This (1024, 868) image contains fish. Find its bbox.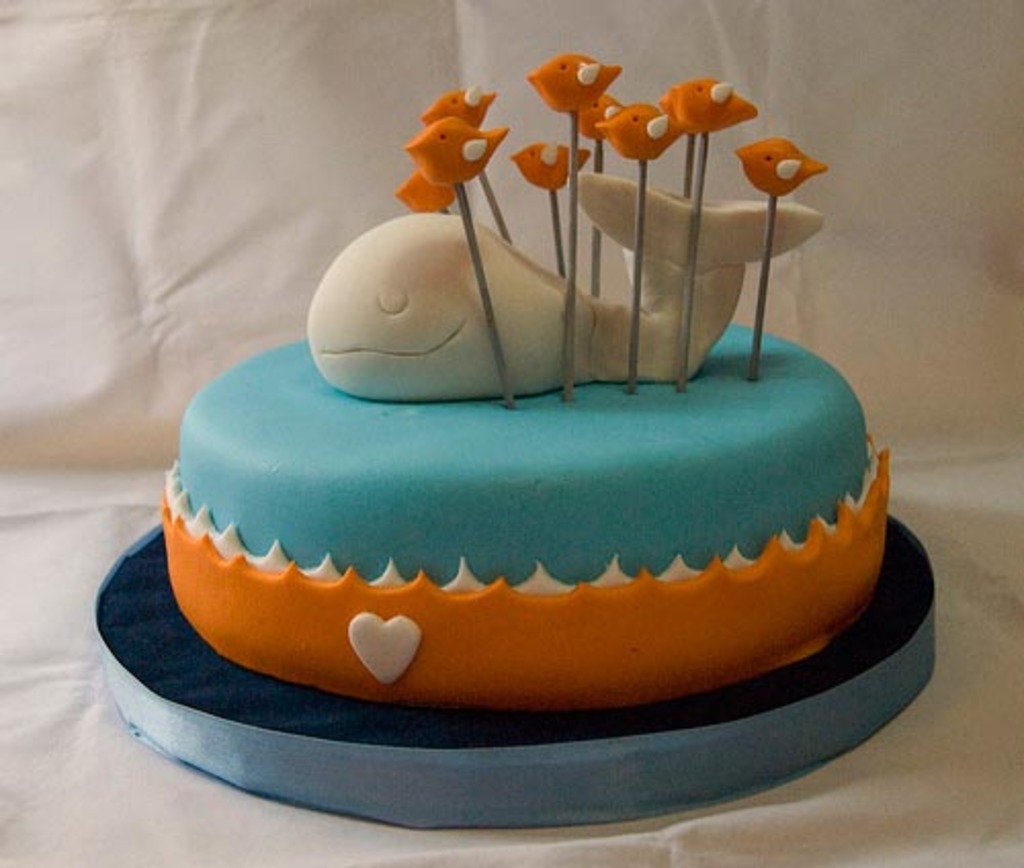
(x1=520, y1=137, x2=604, y2=197).
